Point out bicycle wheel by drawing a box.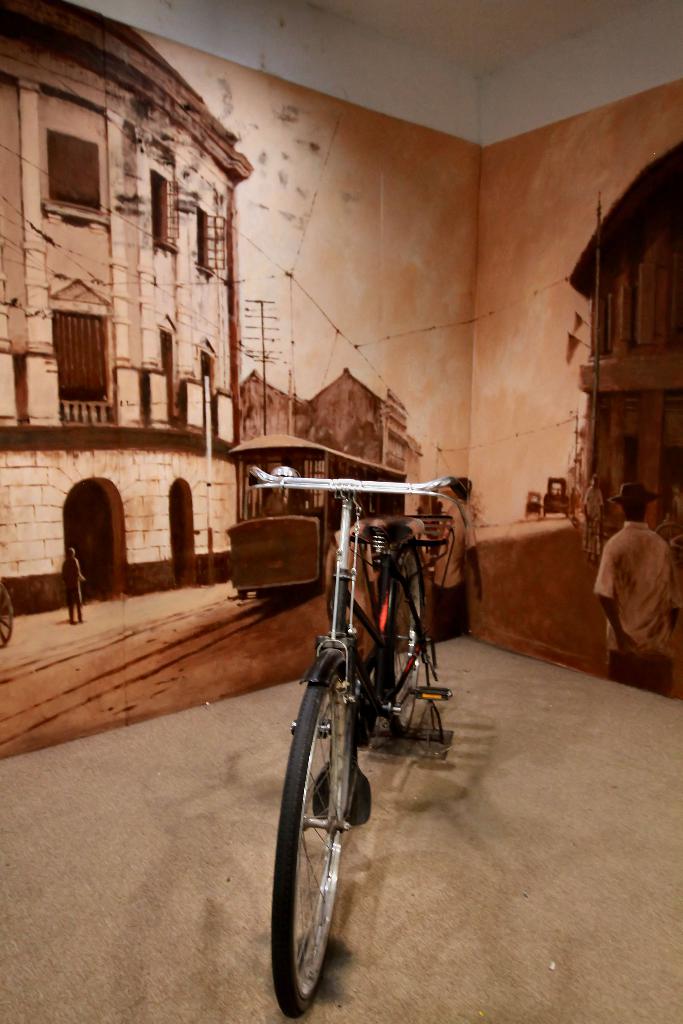
pyautogui.locateOnScreen(386, 545, 424, 739).
